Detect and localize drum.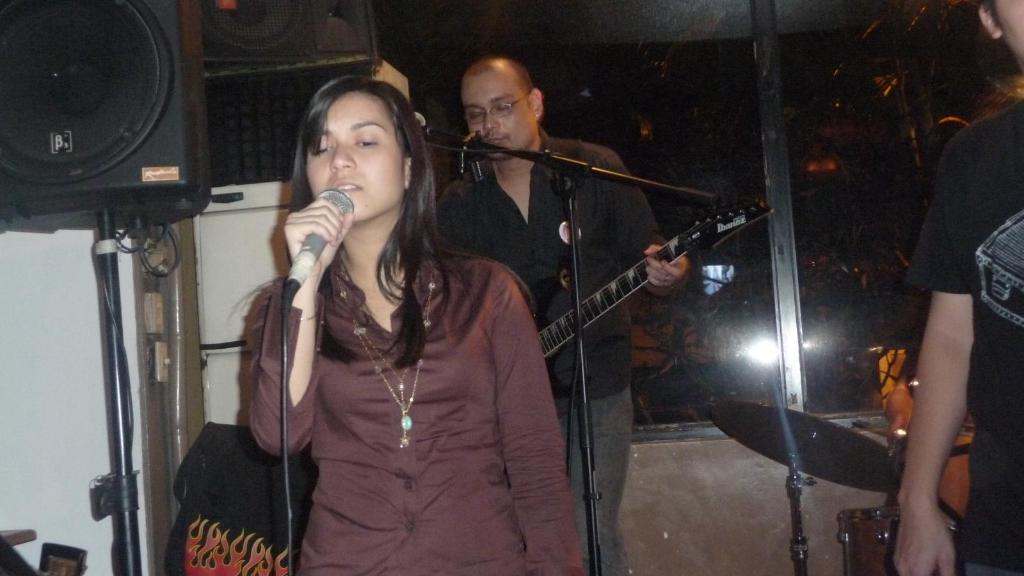
Localized at (890, 410, 977, 536).
